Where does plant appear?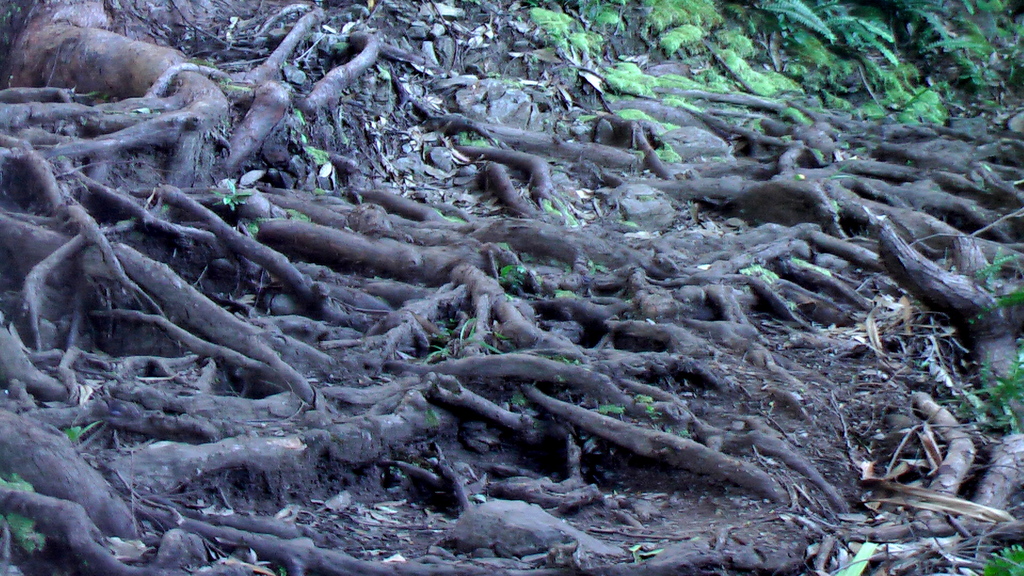
Appears at [497, 258, 532, 314].
